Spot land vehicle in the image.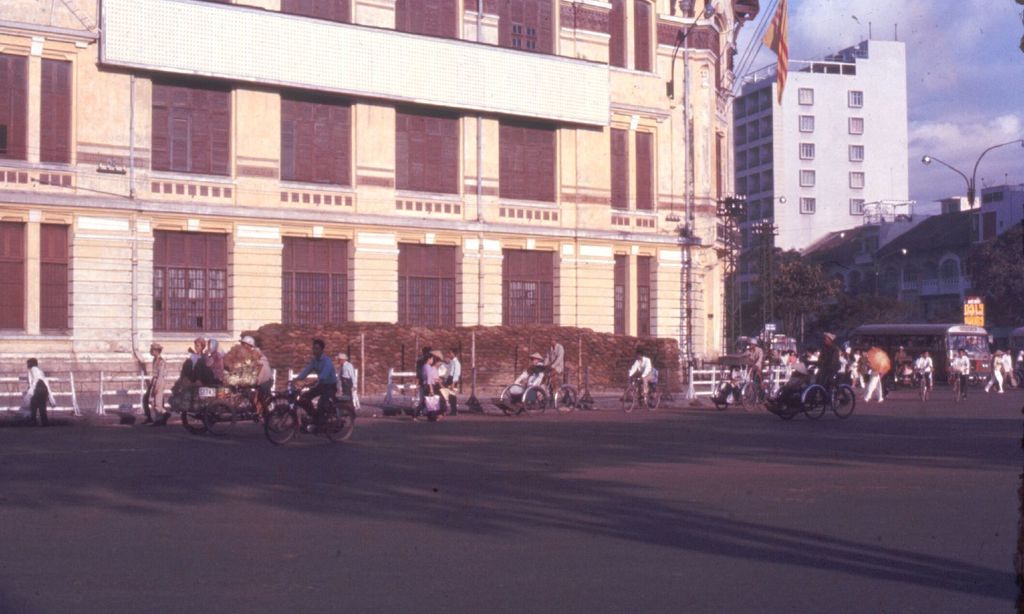
land vehicle found at box=[166, 358, 301, 434].
